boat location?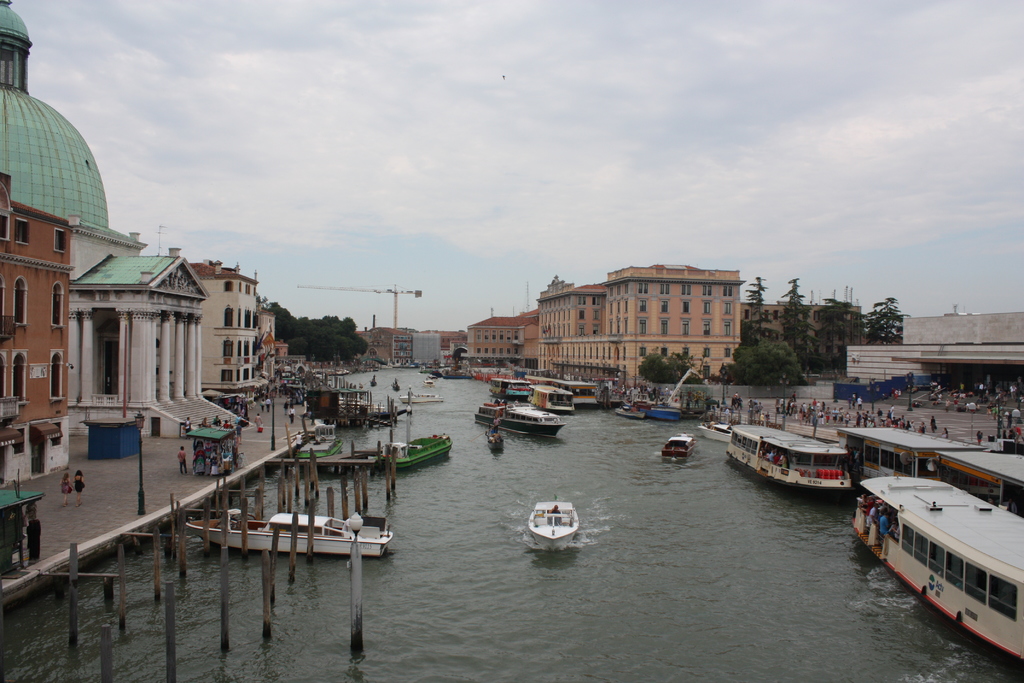
(378, 425, 456, 472)
